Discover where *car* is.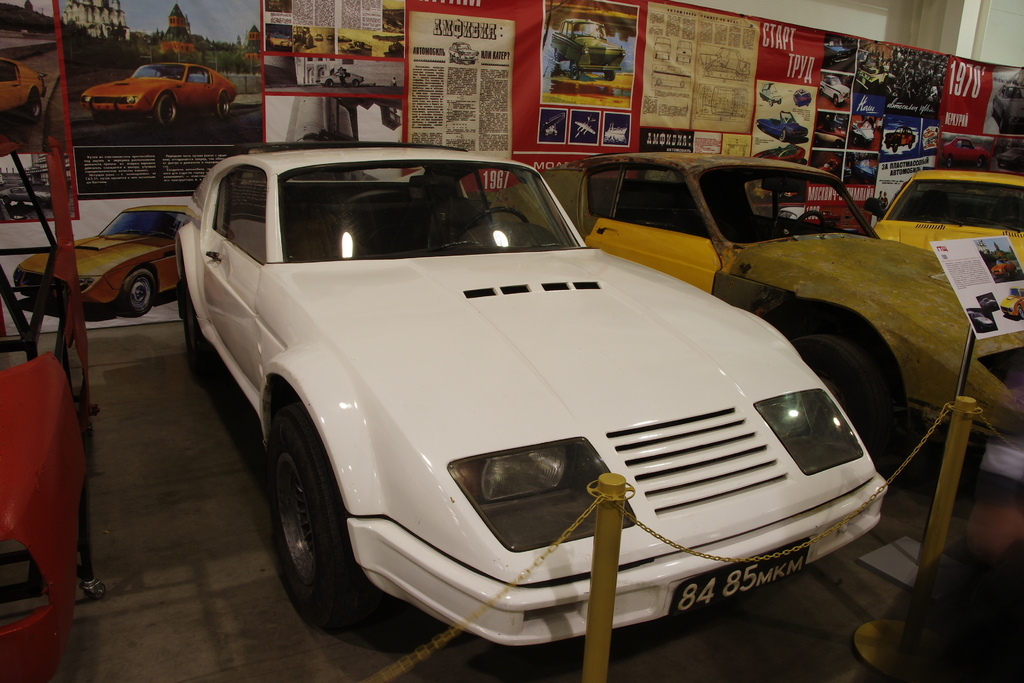
Discovered at select_region(967, 309, 991, 331).
